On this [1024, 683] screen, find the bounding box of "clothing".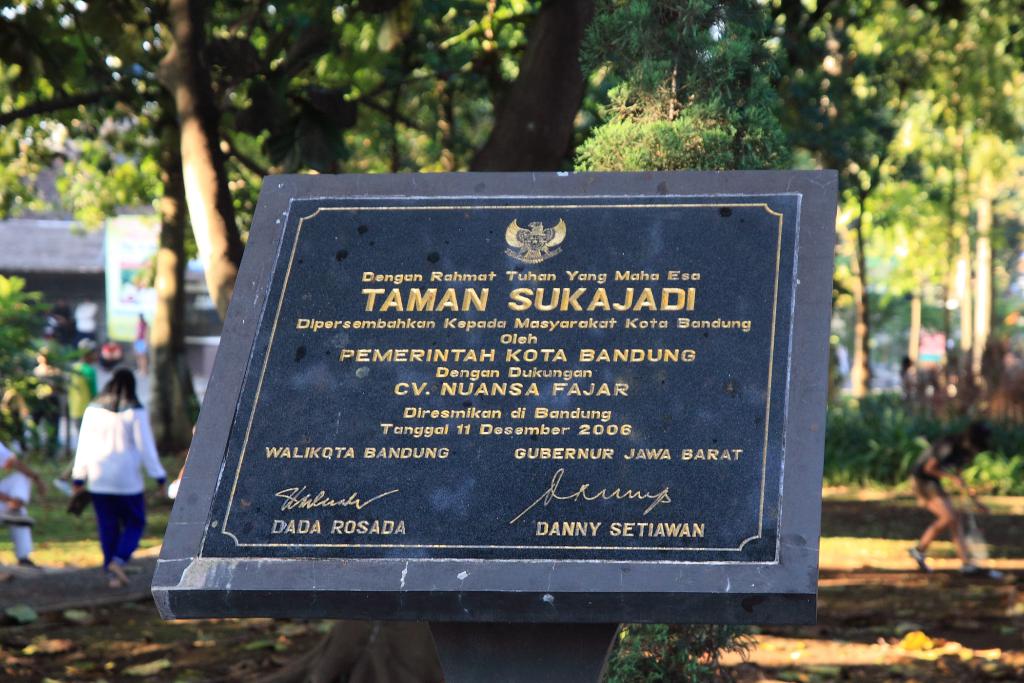
Bounding box: [908, 435, 976, 503].
